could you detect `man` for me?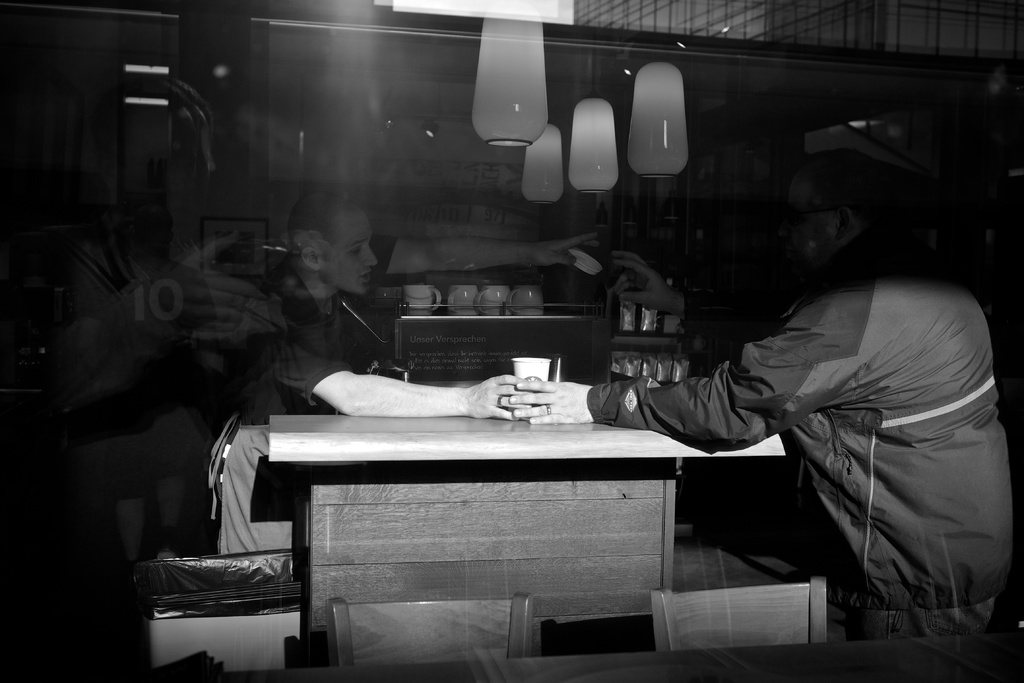
Detection result: box=[509, 146, 1023, 639].
